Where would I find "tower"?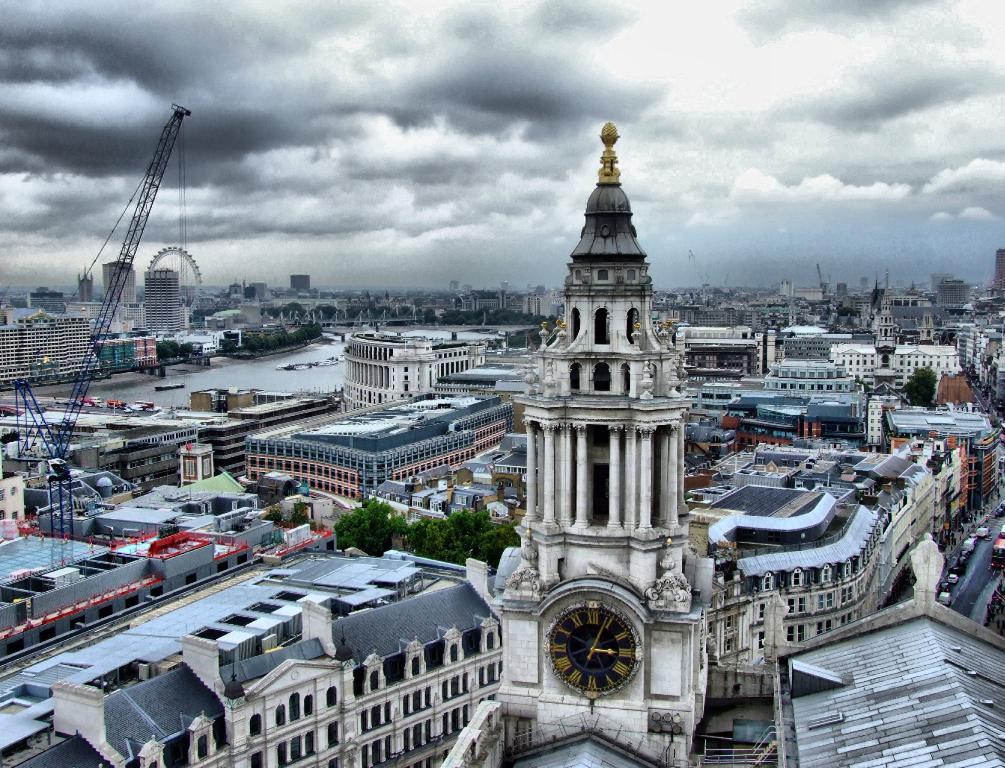
At x1=440 y1=121 x2=711 y2=767.
